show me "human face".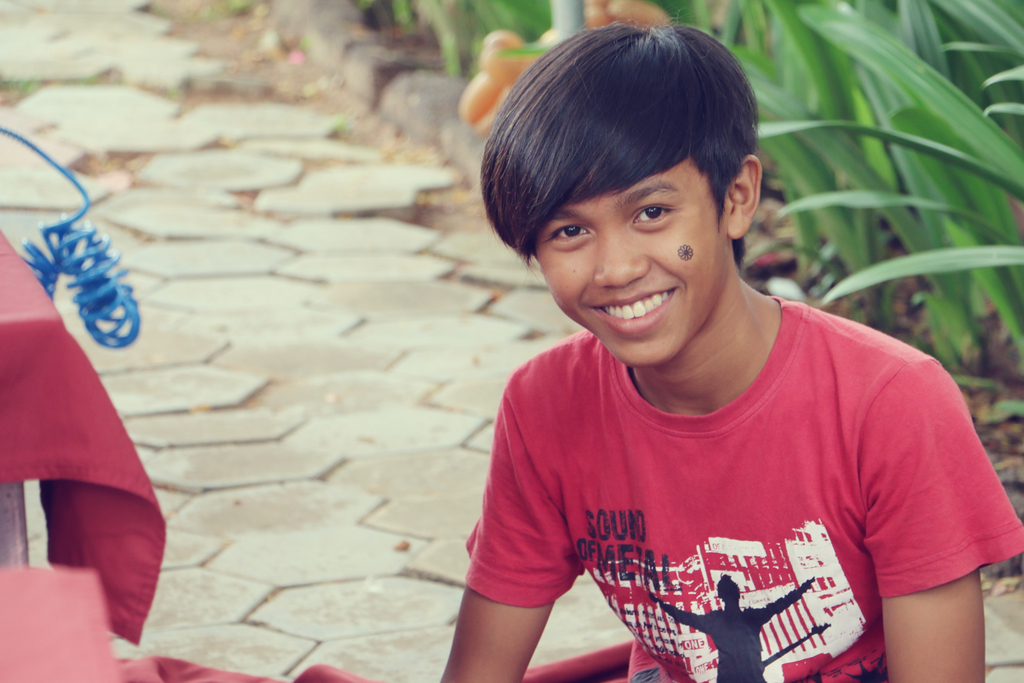
"human face" is here: 540, 151, 732, 366.
